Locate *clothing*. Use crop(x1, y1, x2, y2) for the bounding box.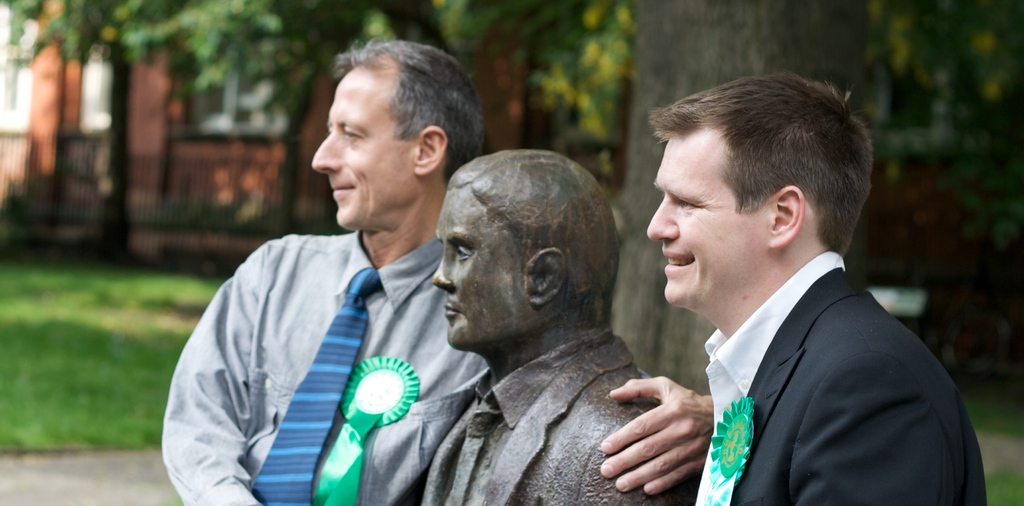
crop(345, 336, 691, 505).
